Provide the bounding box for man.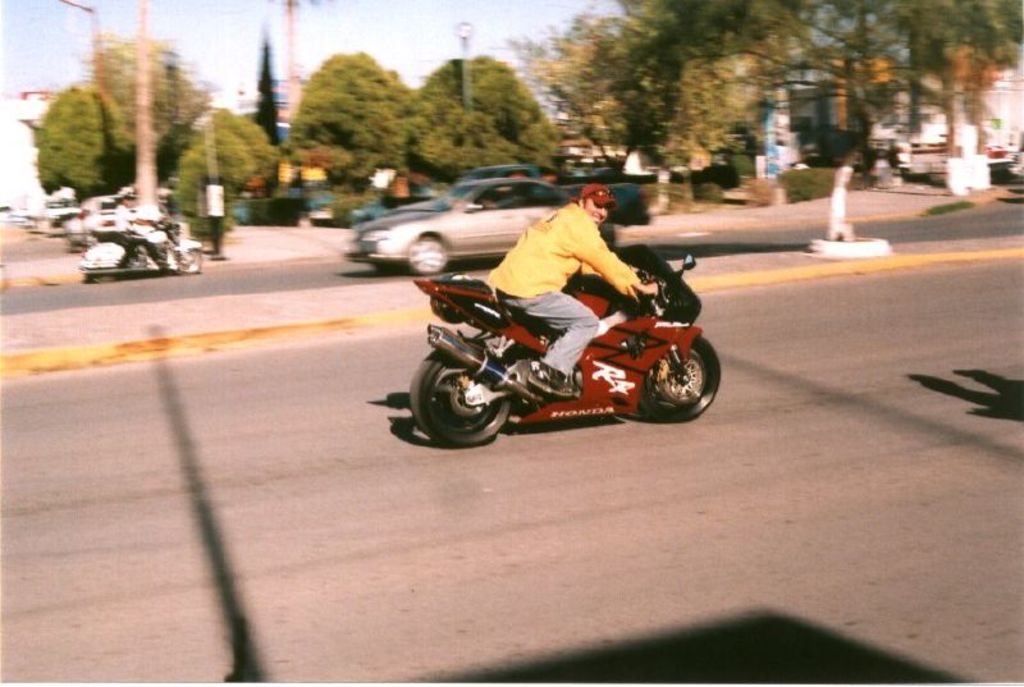
left=438, top=191, right=671, bottom=374.
